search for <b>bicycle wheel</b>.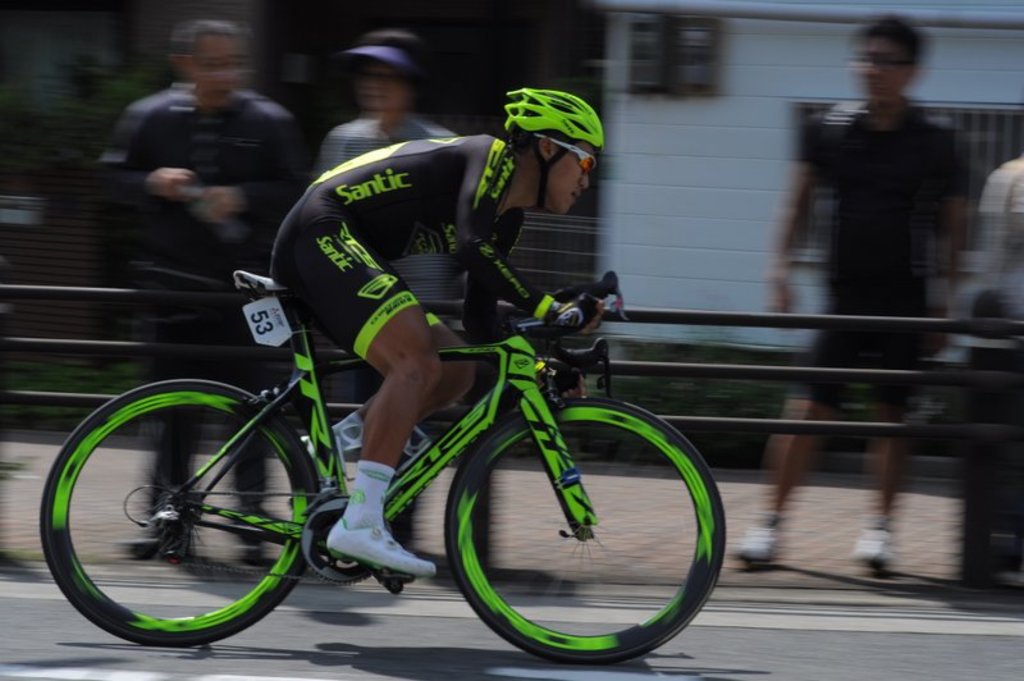
Found at (x1=19, y1=384, x2=326, y2=645).
